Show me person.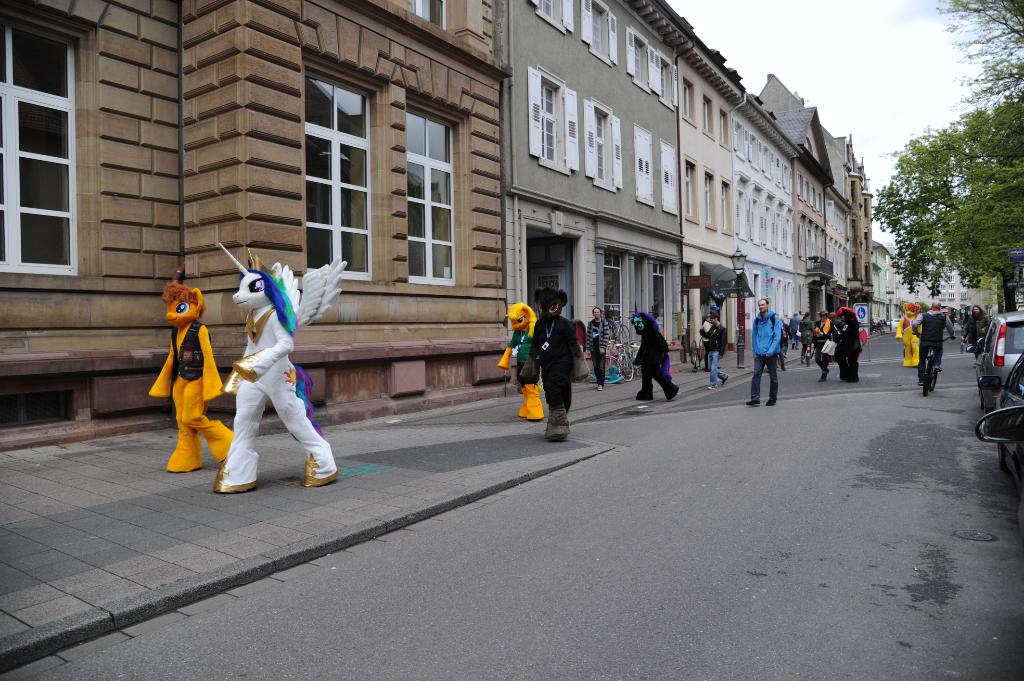
person is here: 700,303,726,392.
